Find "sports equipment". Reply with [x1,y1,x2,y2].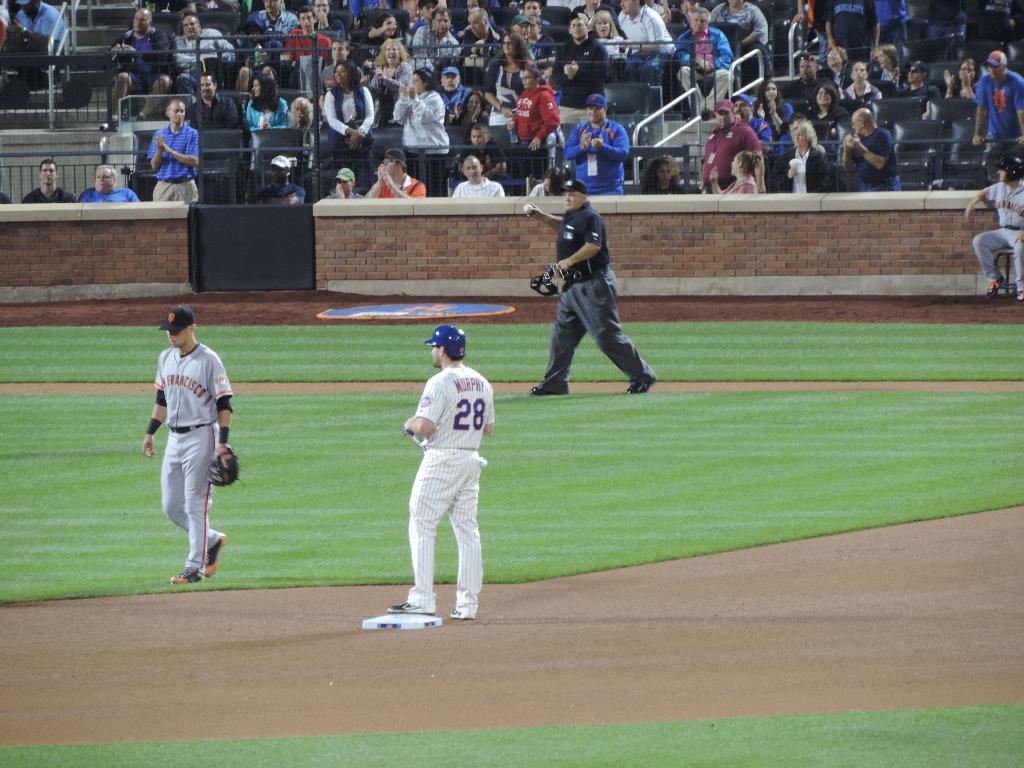
[205,447,249,488].
